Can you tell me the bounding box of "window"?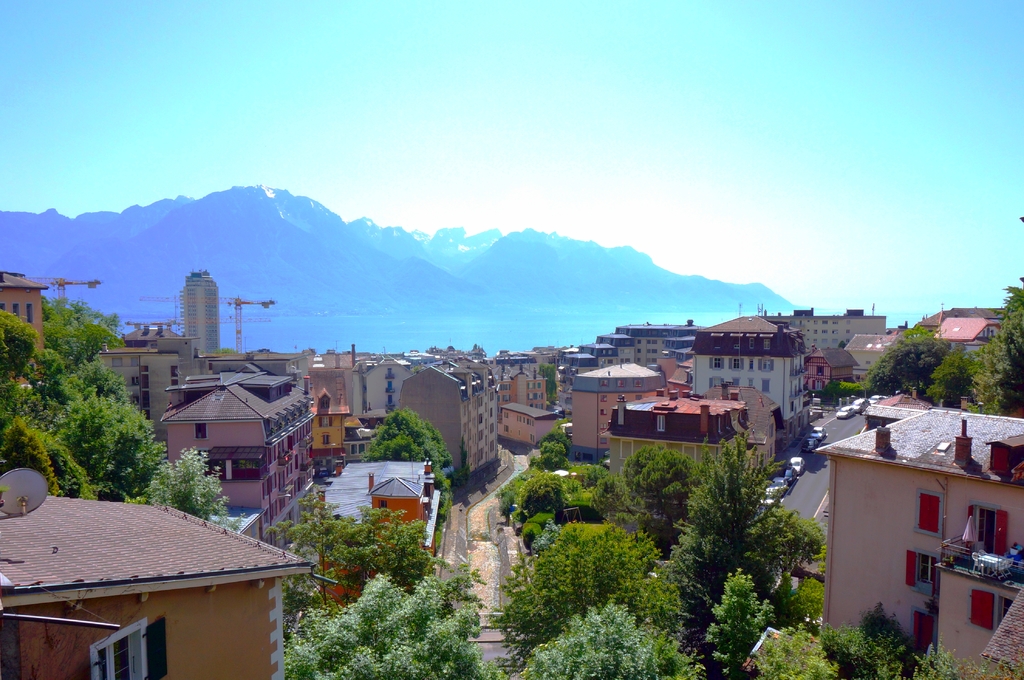
x1=24, y1=304, x2=33, y2=326.
